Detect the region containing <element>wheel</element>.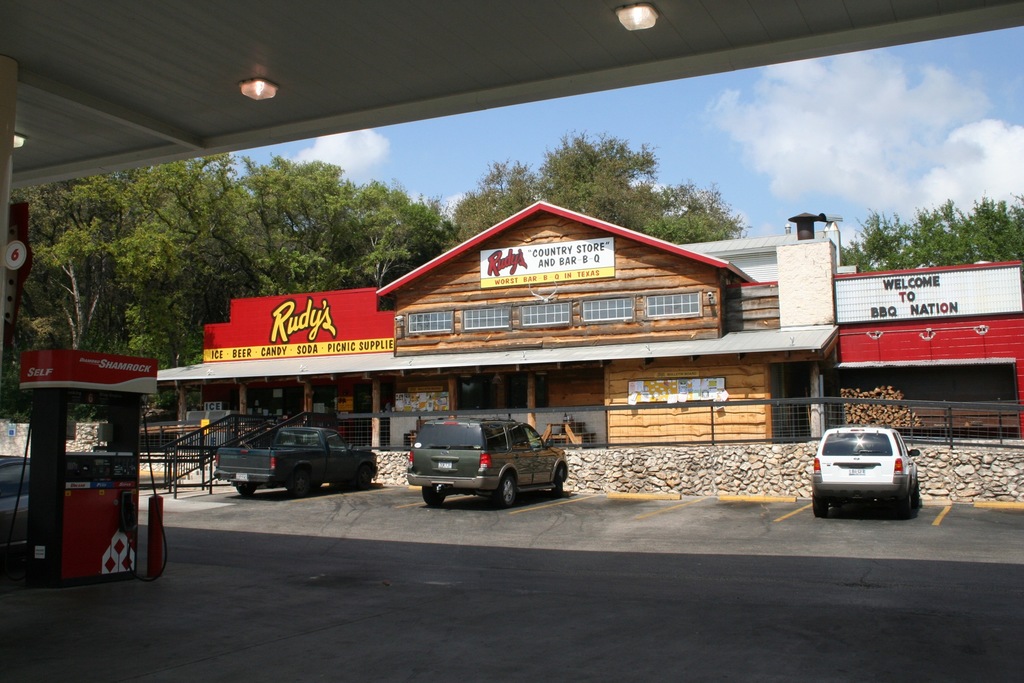
pyautogui.locateOnScreen(499, 473, 514, 506).
